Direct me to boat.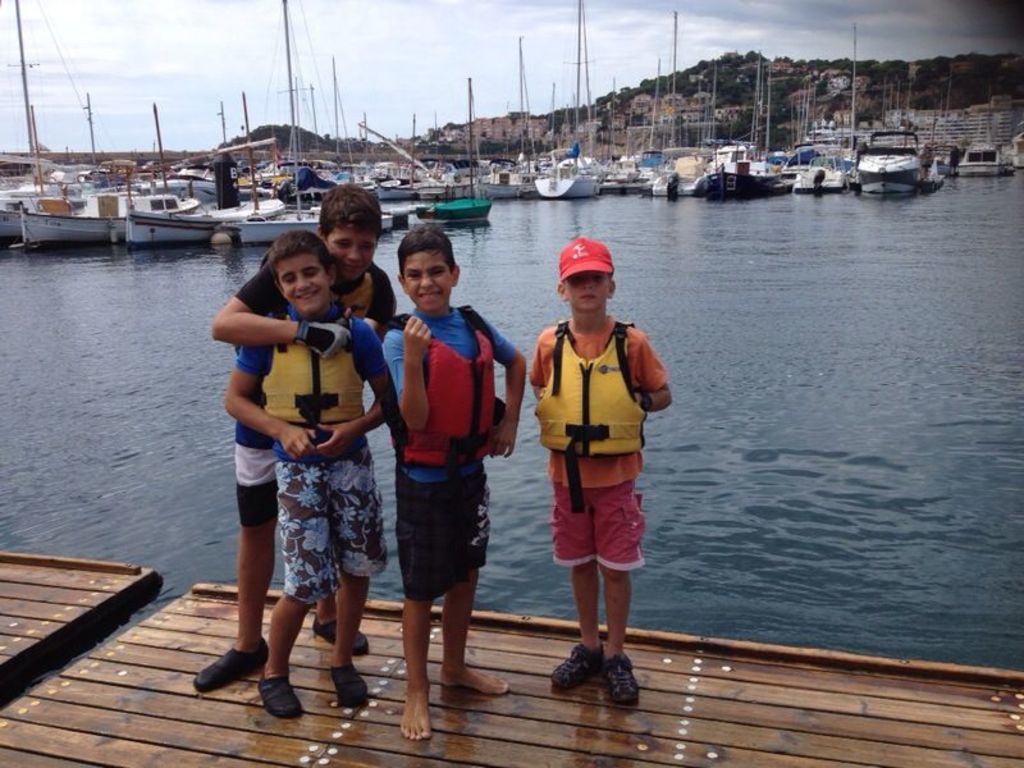
Direction: [22, 191, 125, 246].
